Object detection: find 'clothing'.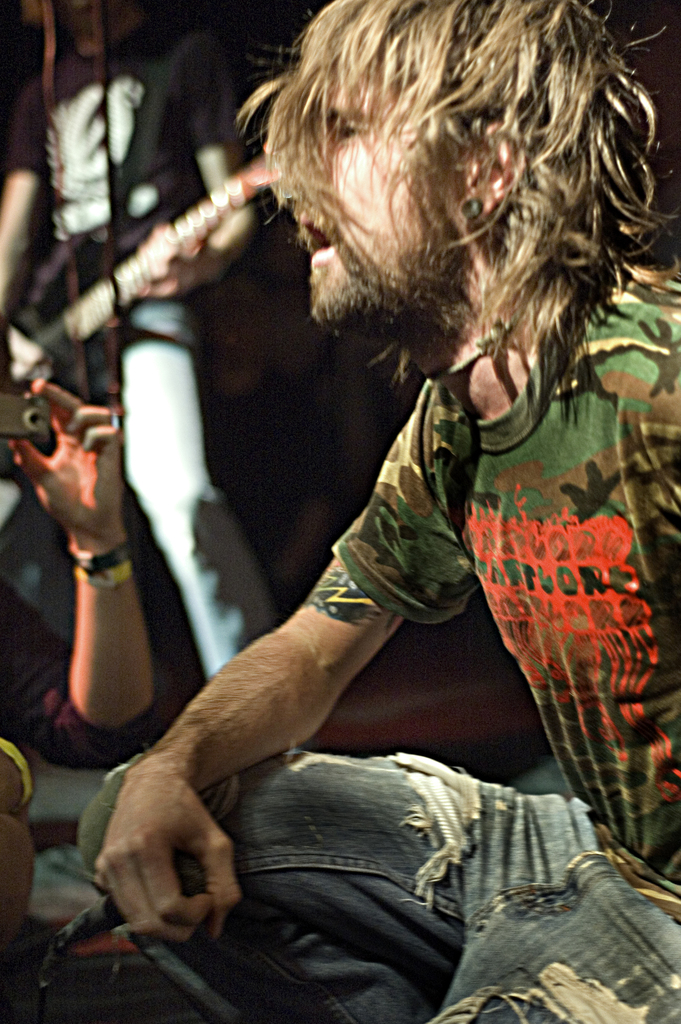
l=0, t=321, r=181, b=771.
